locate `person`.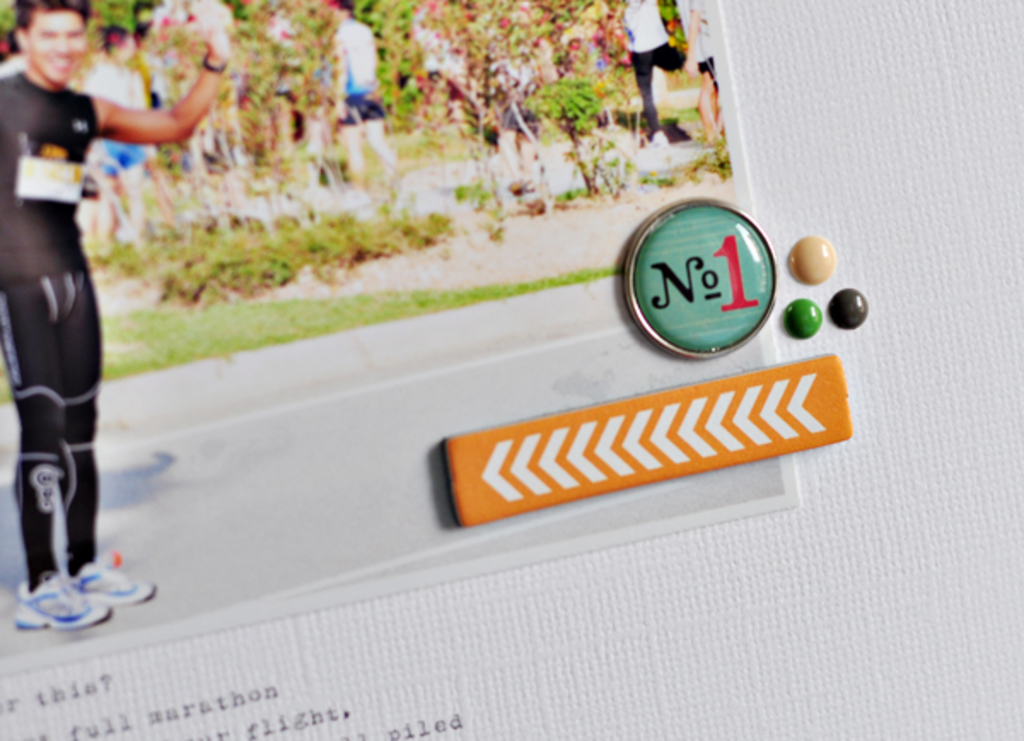
Bounding box: <box>2,17,186,620</box>.
